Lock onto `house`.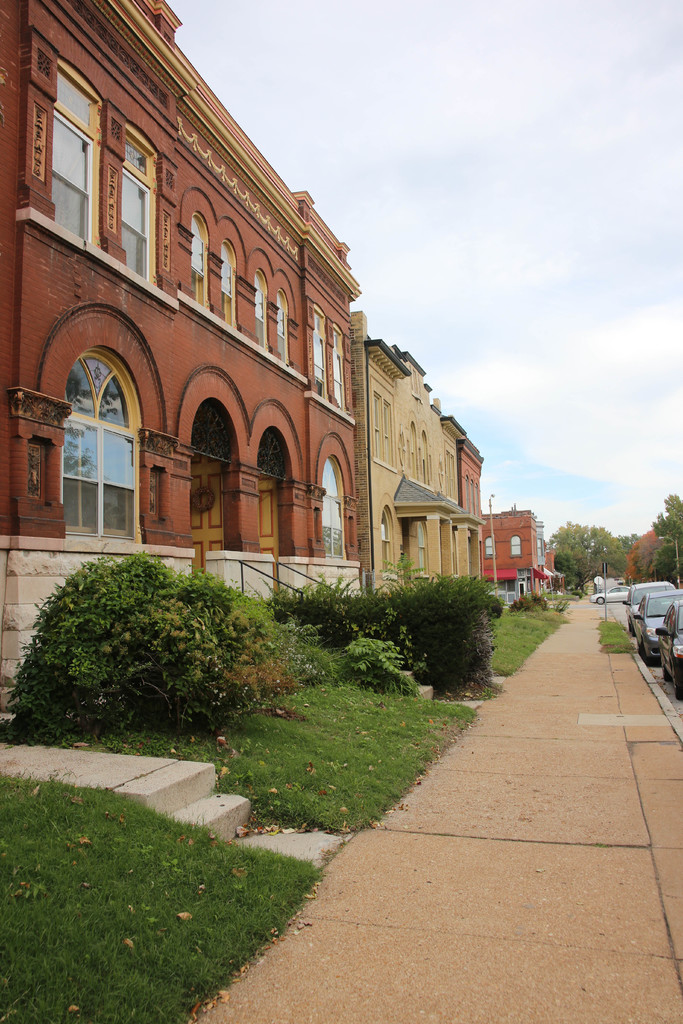
Locked: BBox(465, 431, 486, 598).
